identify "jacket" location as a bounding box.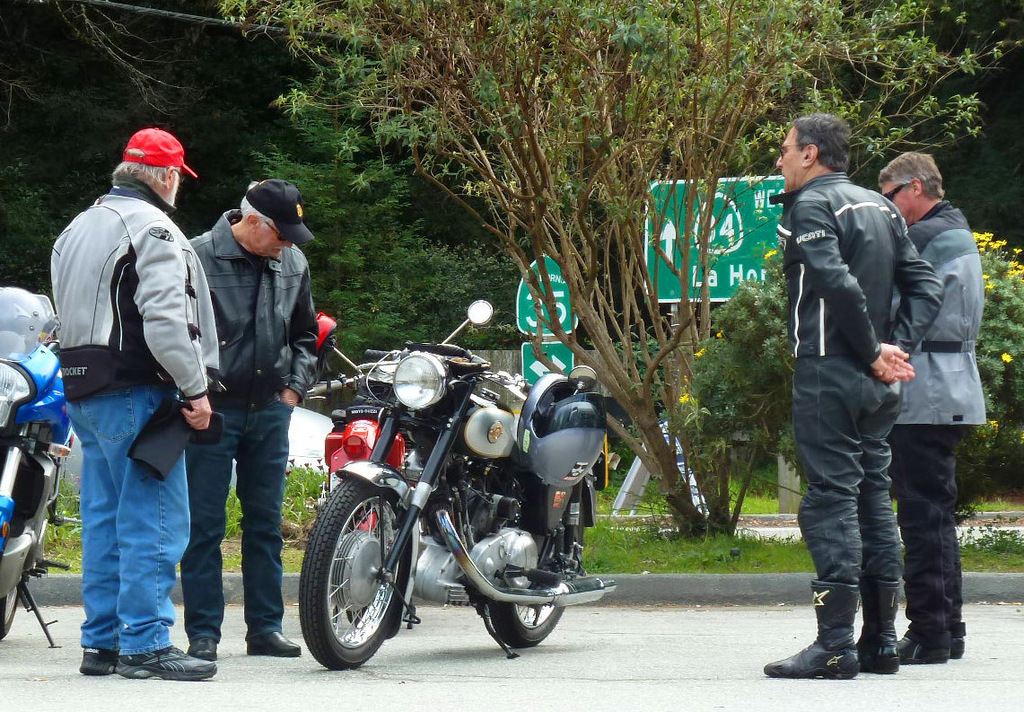
[768,172,946,366].
